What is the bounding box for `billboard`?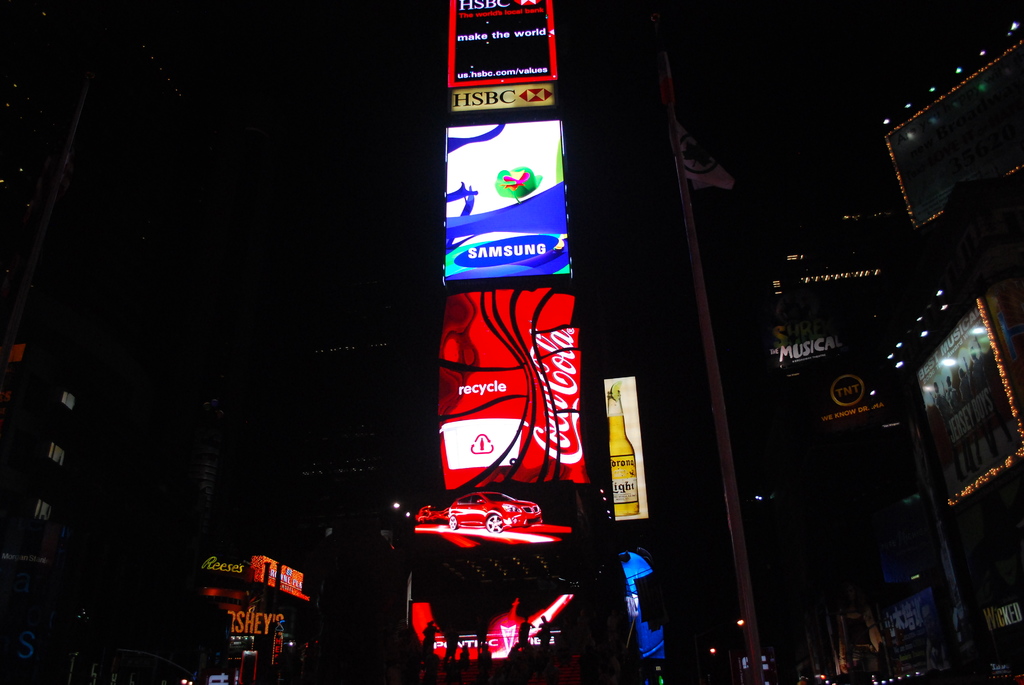
select_region(439, 288, 584, 485).
